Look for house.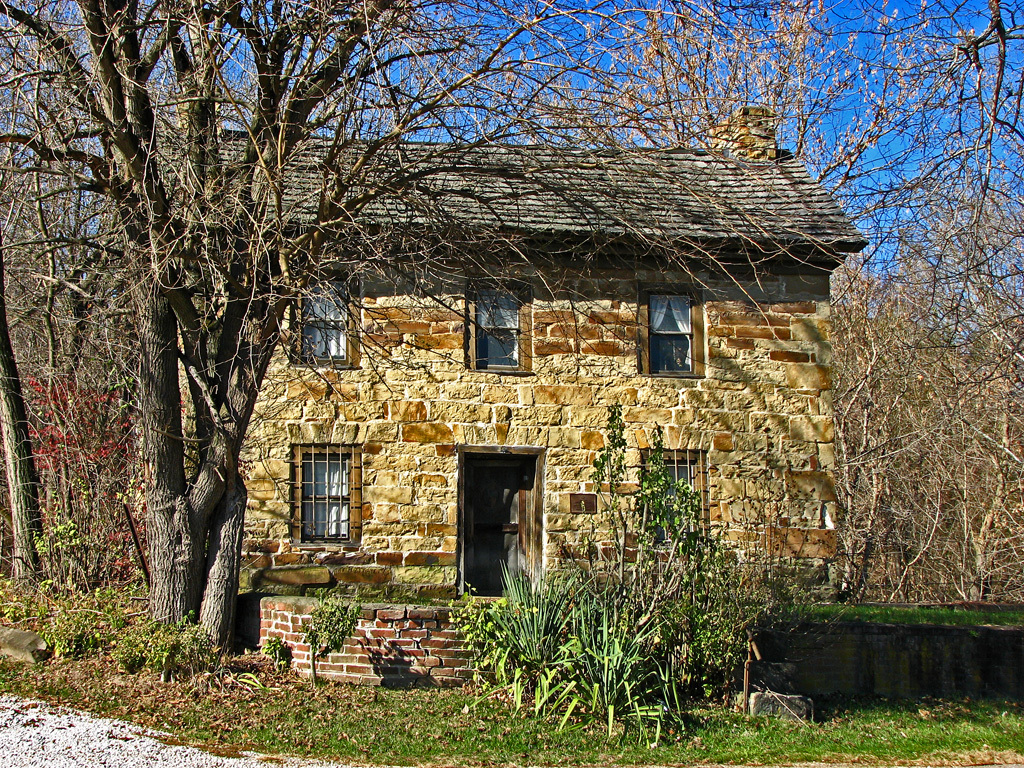
Found: region(138, 86, 863, 667).
